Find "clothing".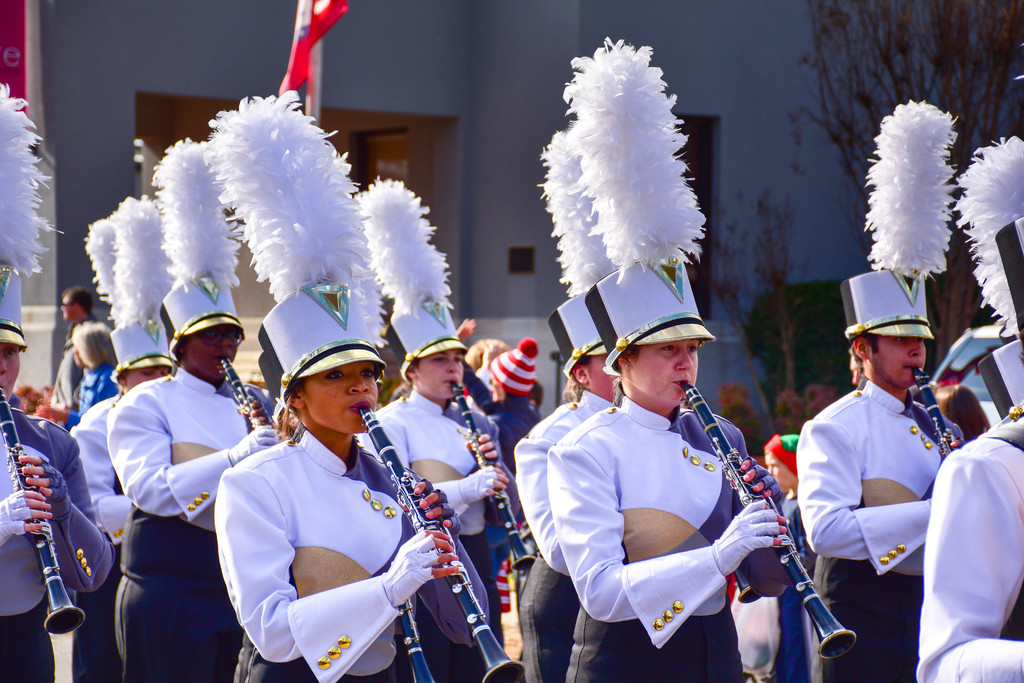
pyautogui.locateOnScreen(546, 392, 751, 682).
